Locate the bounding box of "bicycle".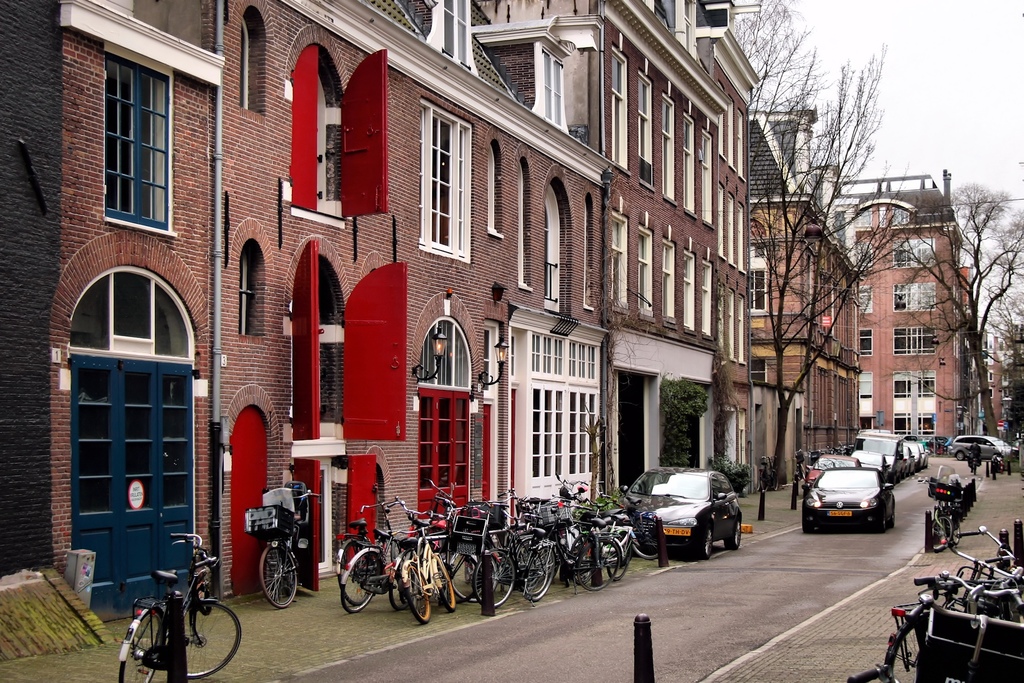
Bounding box: detection(246, 491, 325, 606).
